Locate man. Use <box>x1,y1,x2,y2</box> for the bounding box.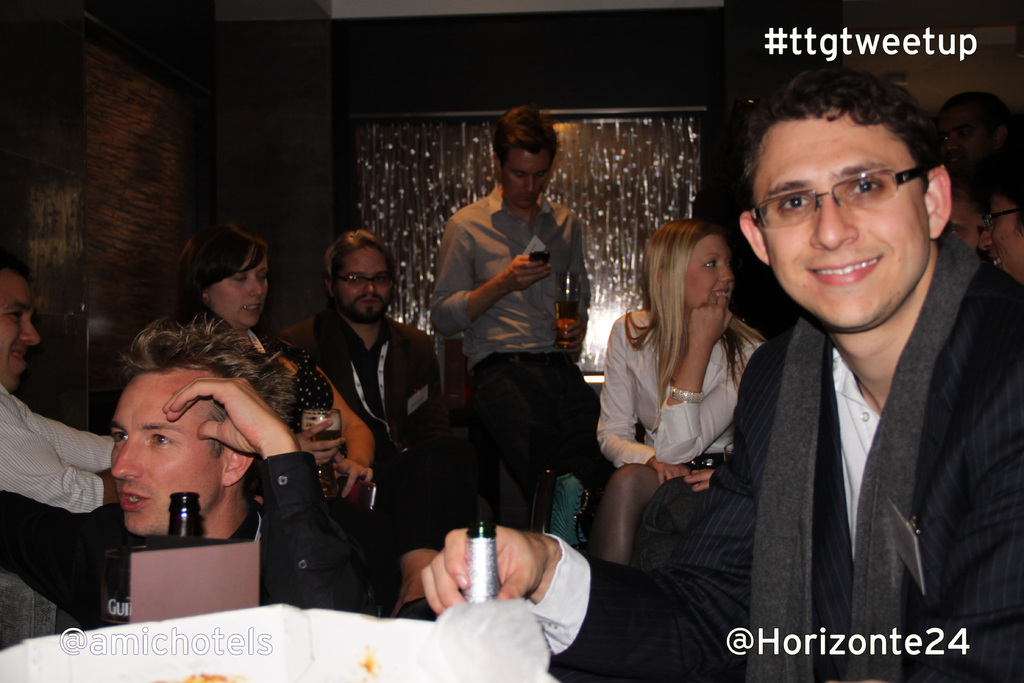
<box>736,64,1023,682</box>.
